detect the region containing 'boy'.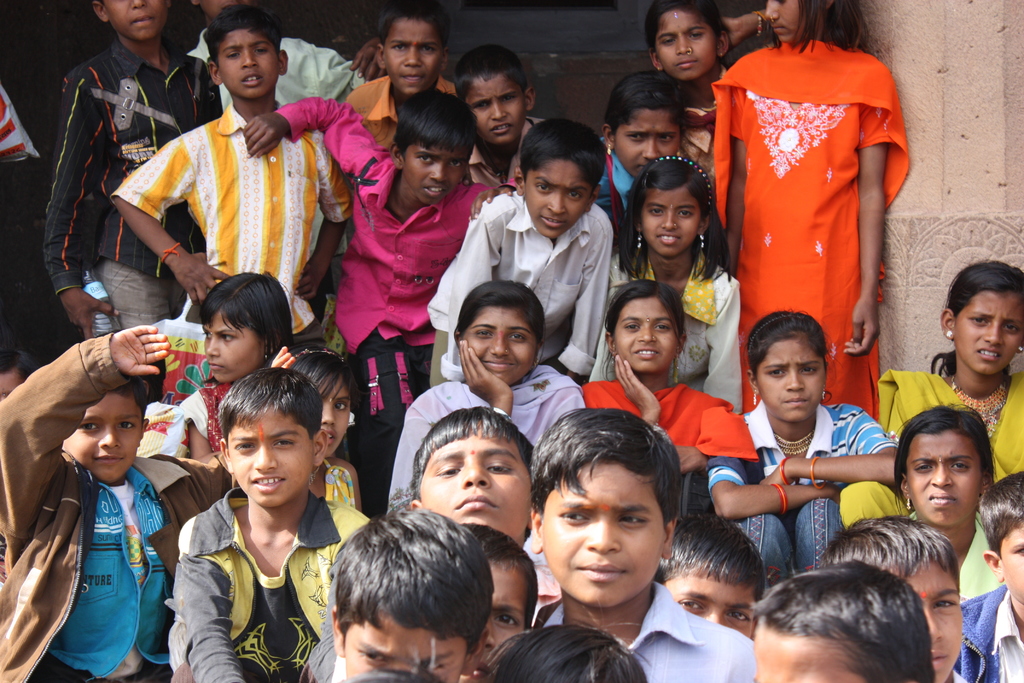
334, 3, 468, 151.
